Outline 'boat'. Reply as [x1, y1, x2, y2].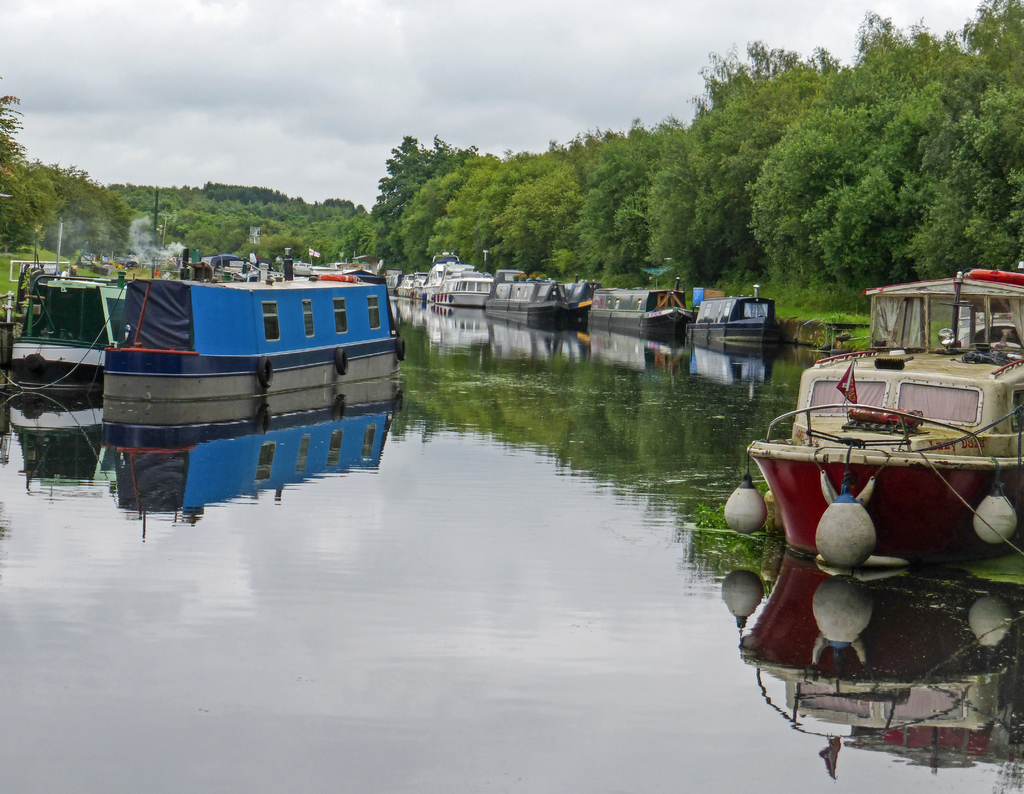
[290, 264, 312, 272].
